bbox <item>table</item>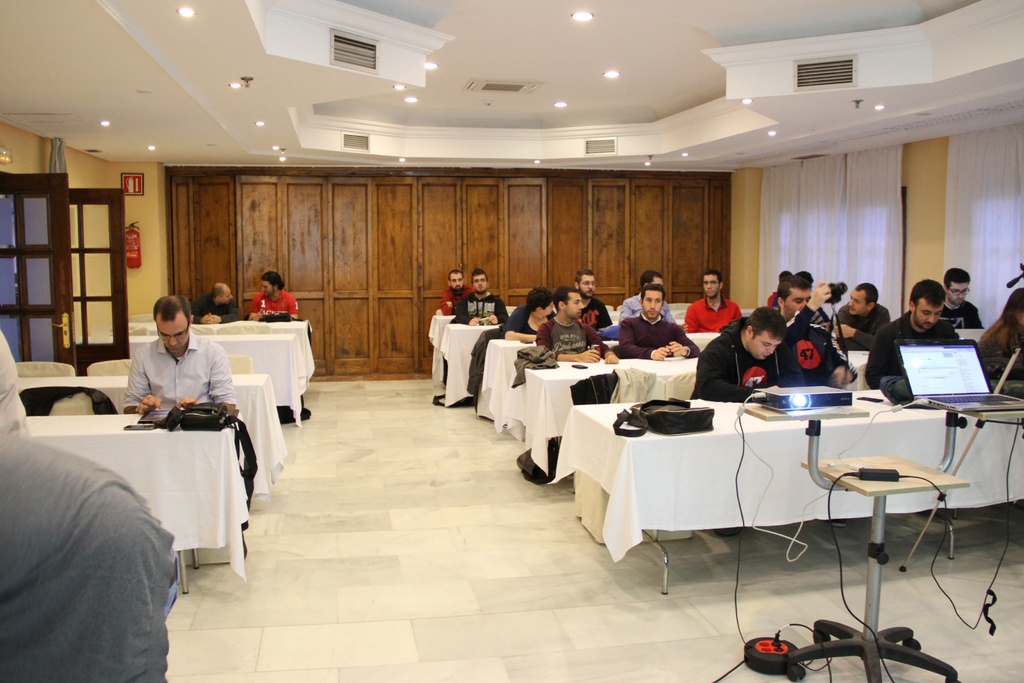
pyautogui.locateOnScreen(77, 335, 298, 423)
